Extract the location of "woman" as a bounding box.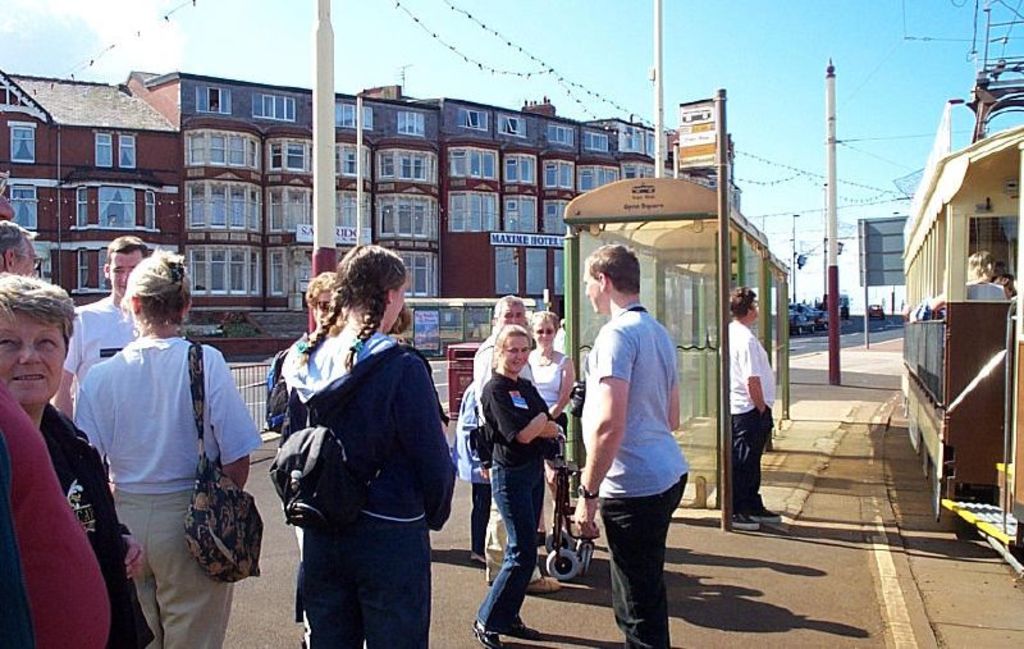
0:271:160:648.
